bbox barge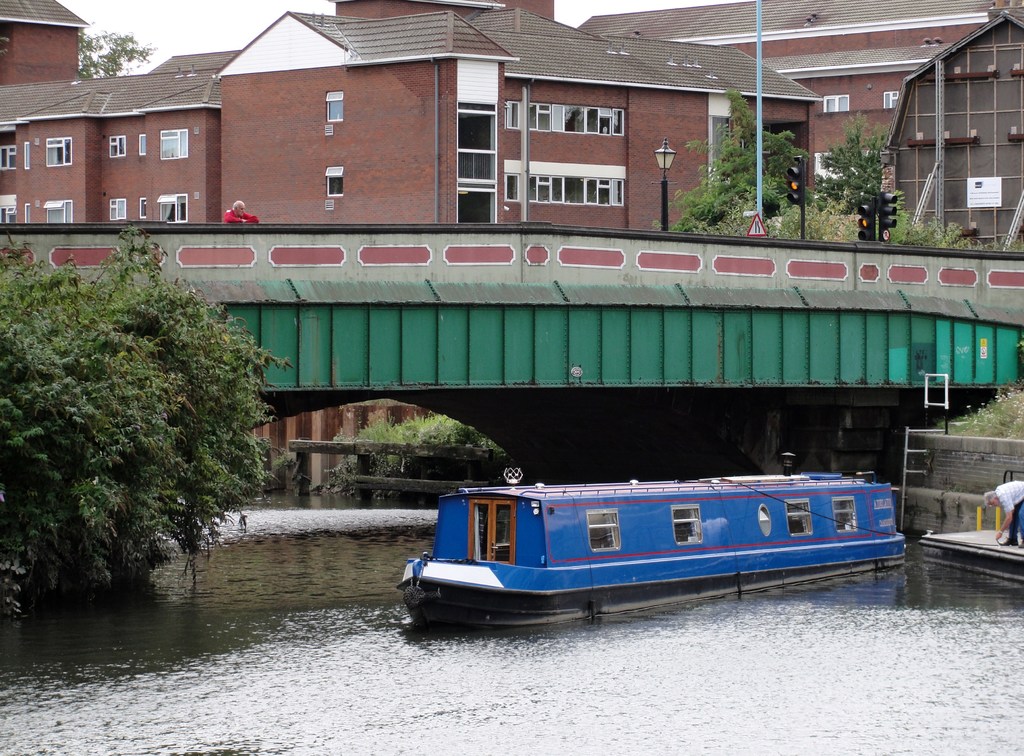
[396,453,904,631]
